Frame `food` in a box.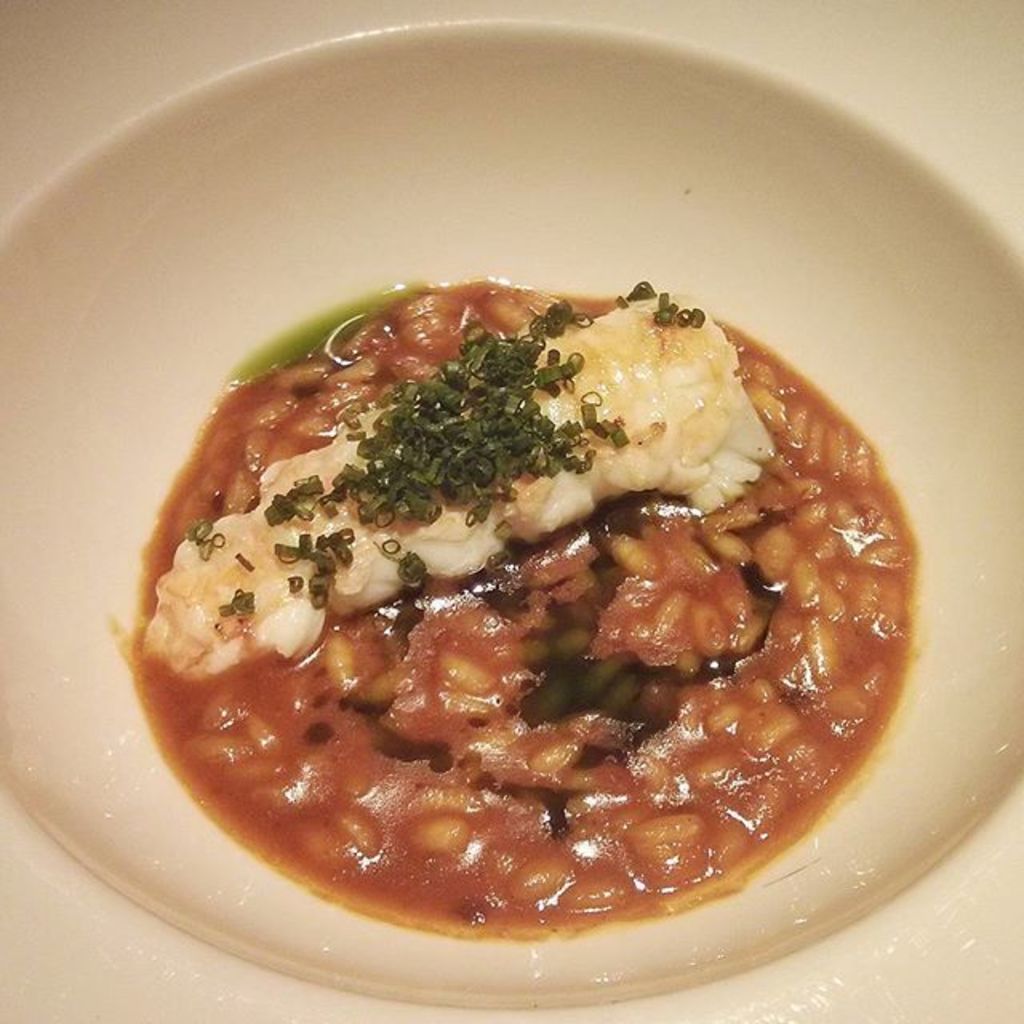
bbox=[126, 278, 922, 936].
